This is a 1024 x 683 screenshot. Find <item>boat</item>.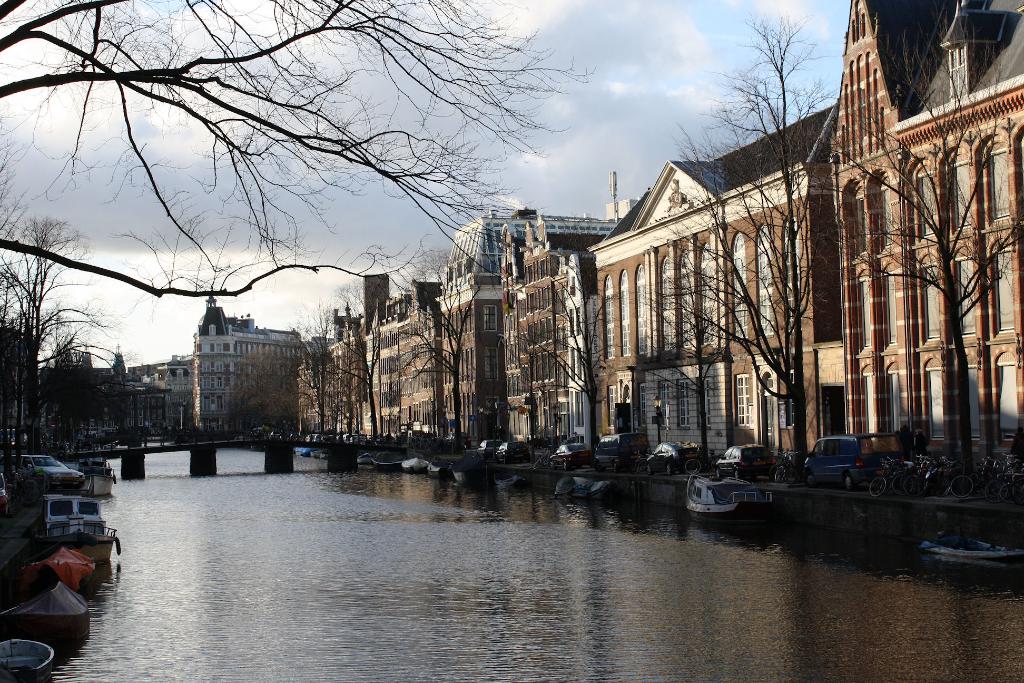
Bounding box: l=401, t=457, r=430, b=477.
